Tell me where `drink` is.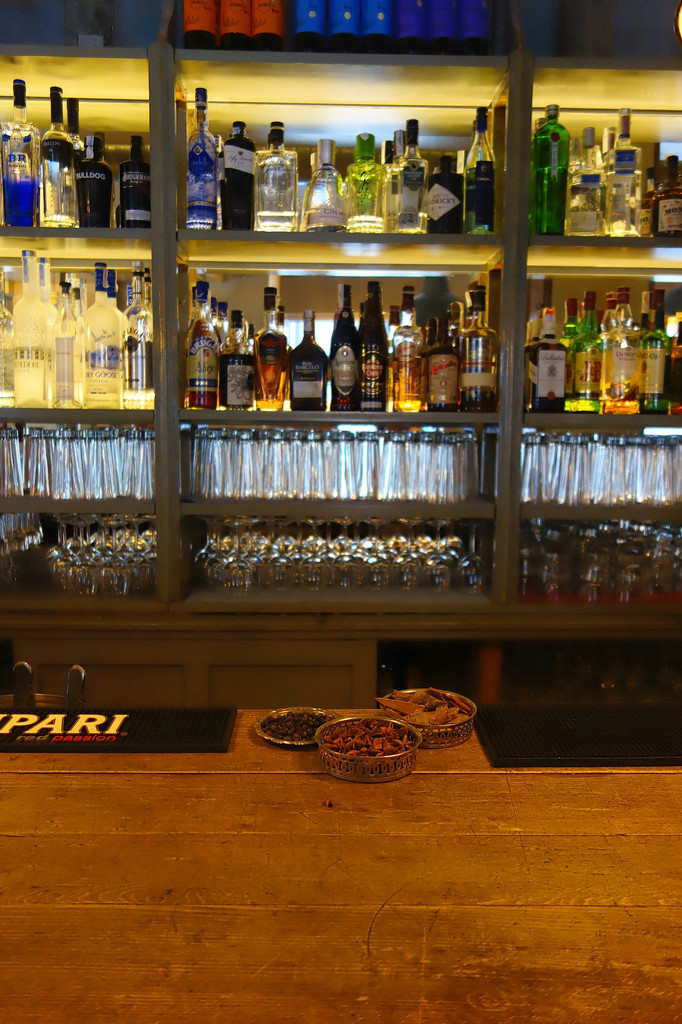
`drink` is at box=[602, 284, 644, 415].
